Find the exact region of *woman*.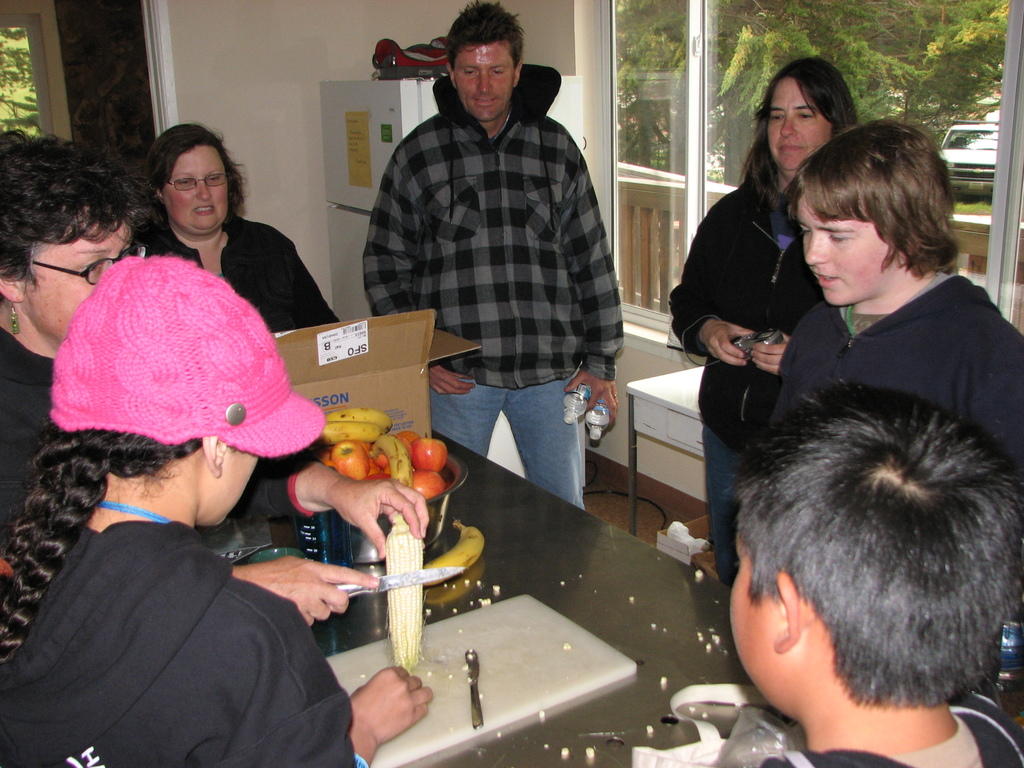
Exact region: rect(0, 252, 429, 767).
